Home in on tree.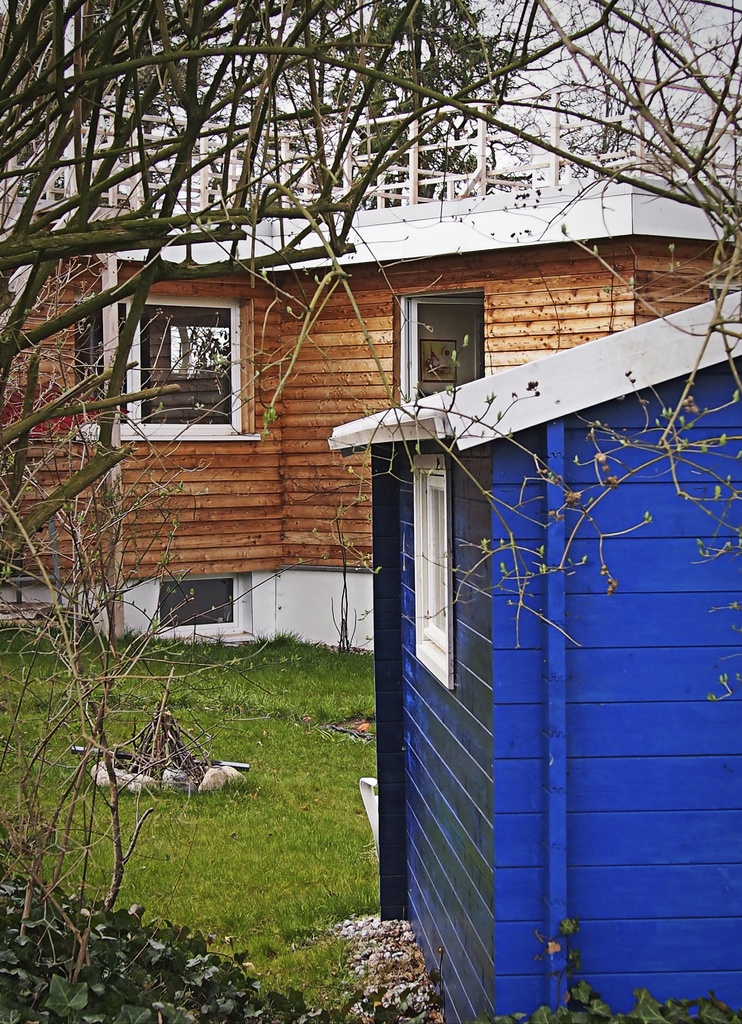
Homed in at bbox(29, 0, 672, 952).
